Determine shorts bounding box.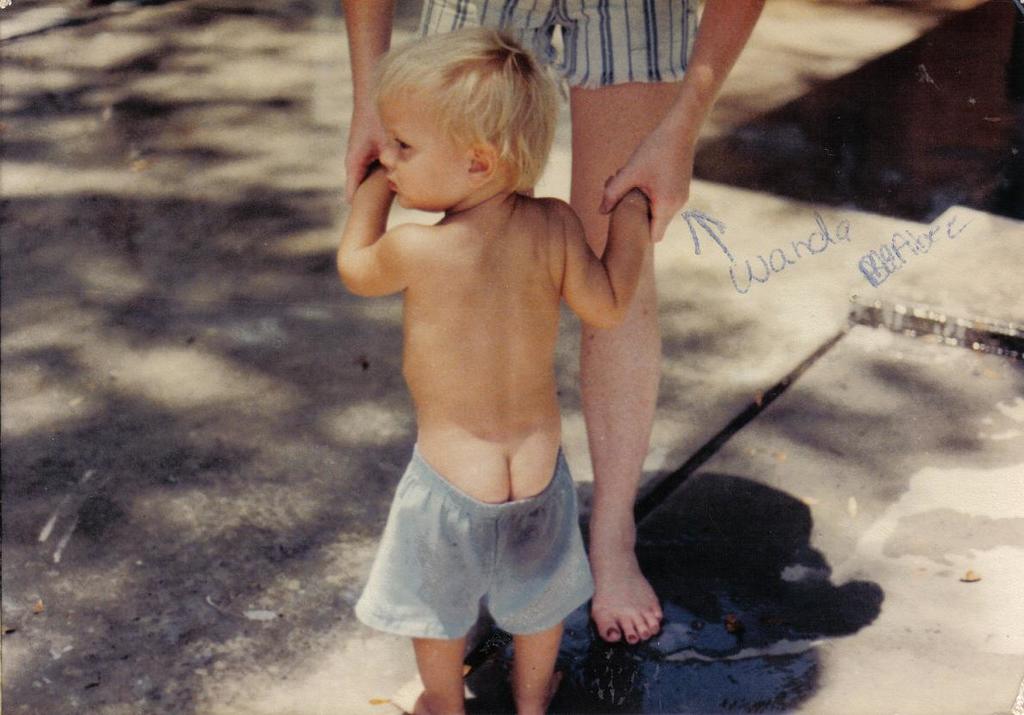
Determined: pyautogui.locateOnScreen(369, 474, 600, 648).
